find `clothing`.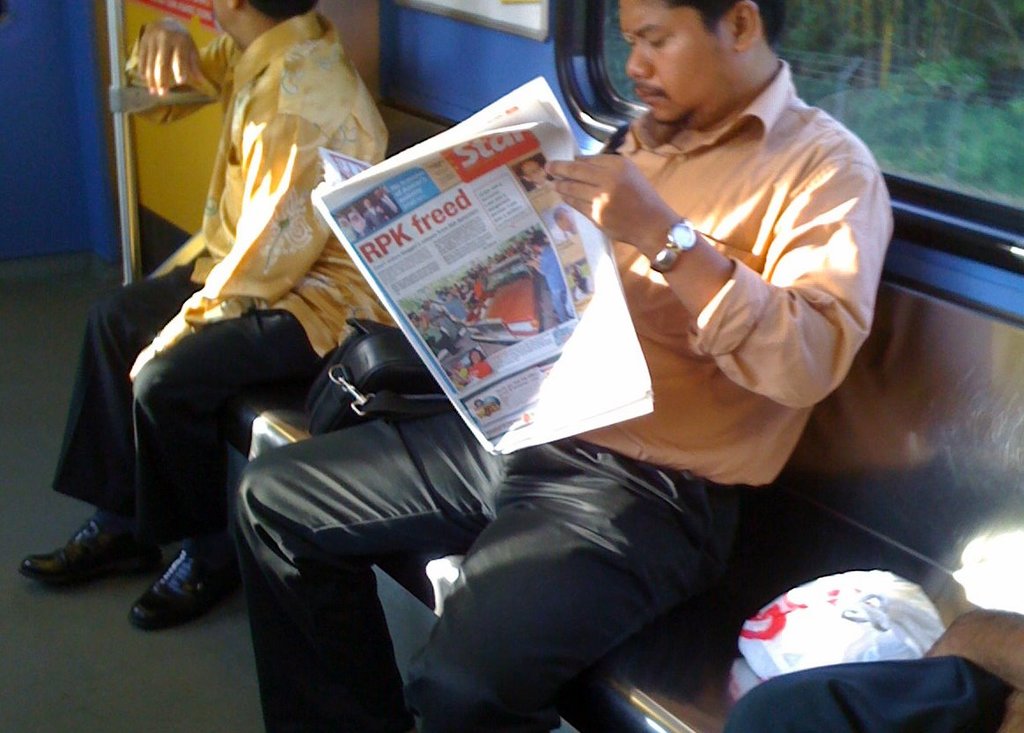
[x1=464, y1=359, x2=494, y2=380].
